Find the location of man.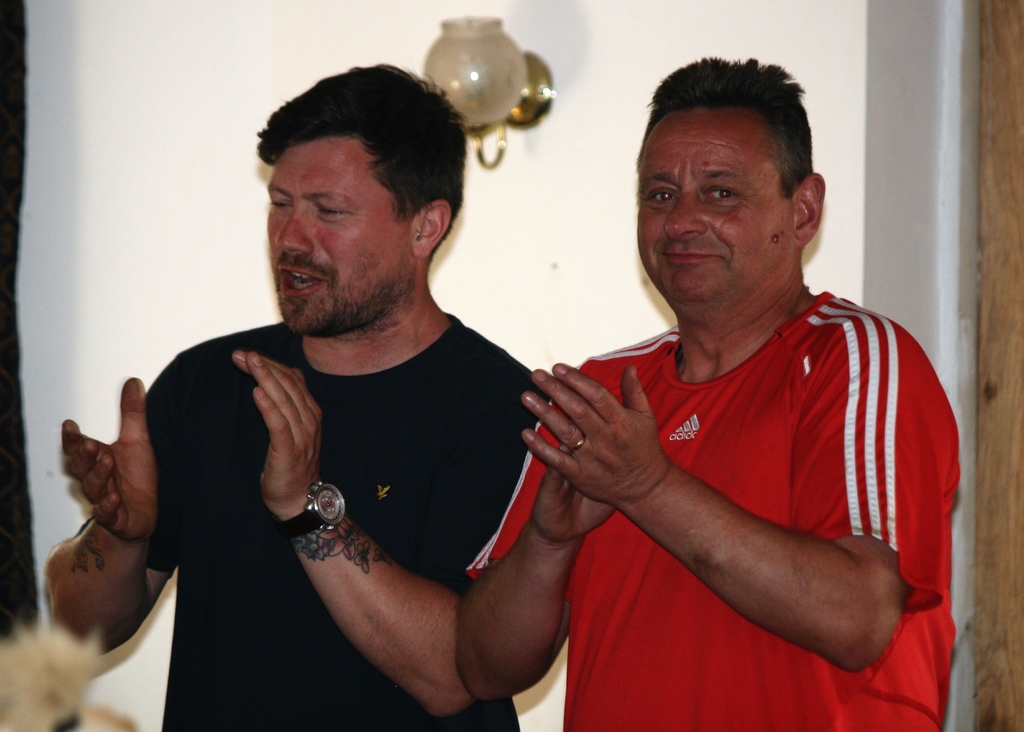
Location: 468:58:979:726.
